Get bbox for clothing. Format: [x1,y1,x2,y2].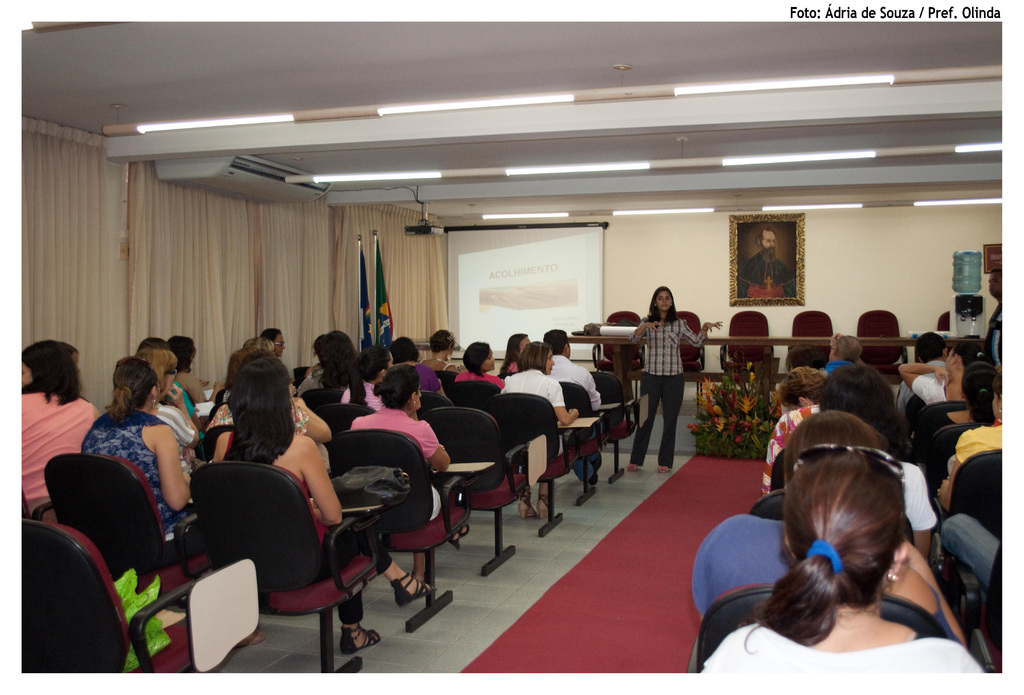
[14,391,104,522].
